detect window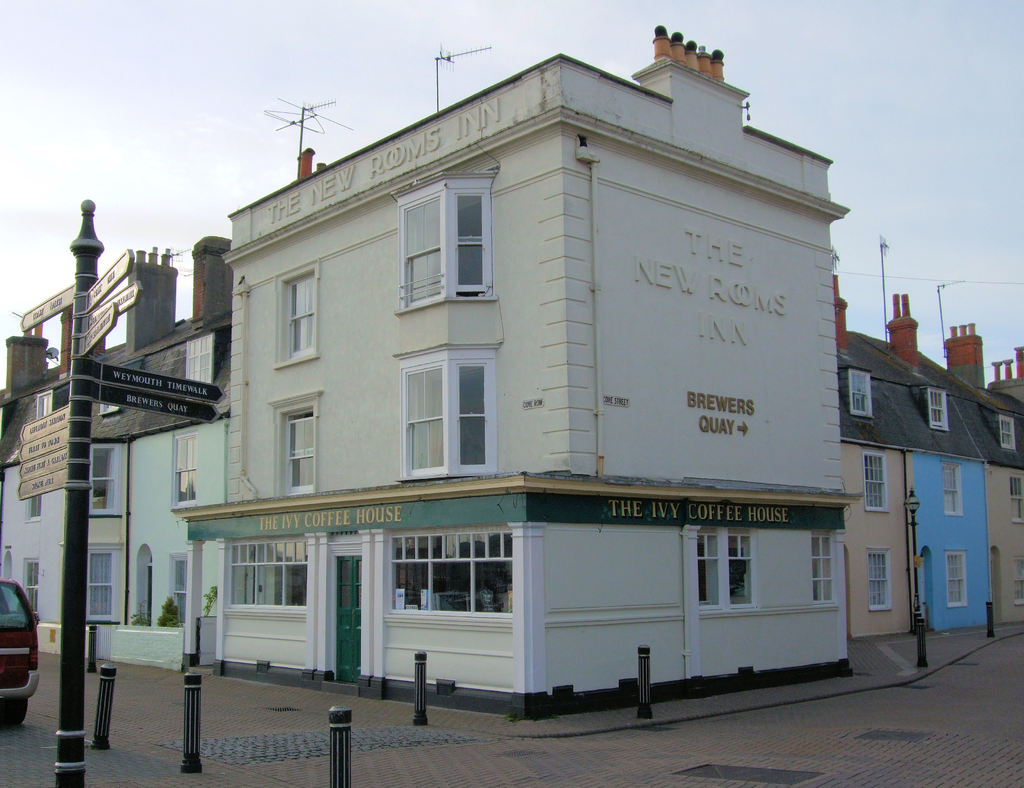
<bbox>1007, 477, 1023, 527</bbox>
